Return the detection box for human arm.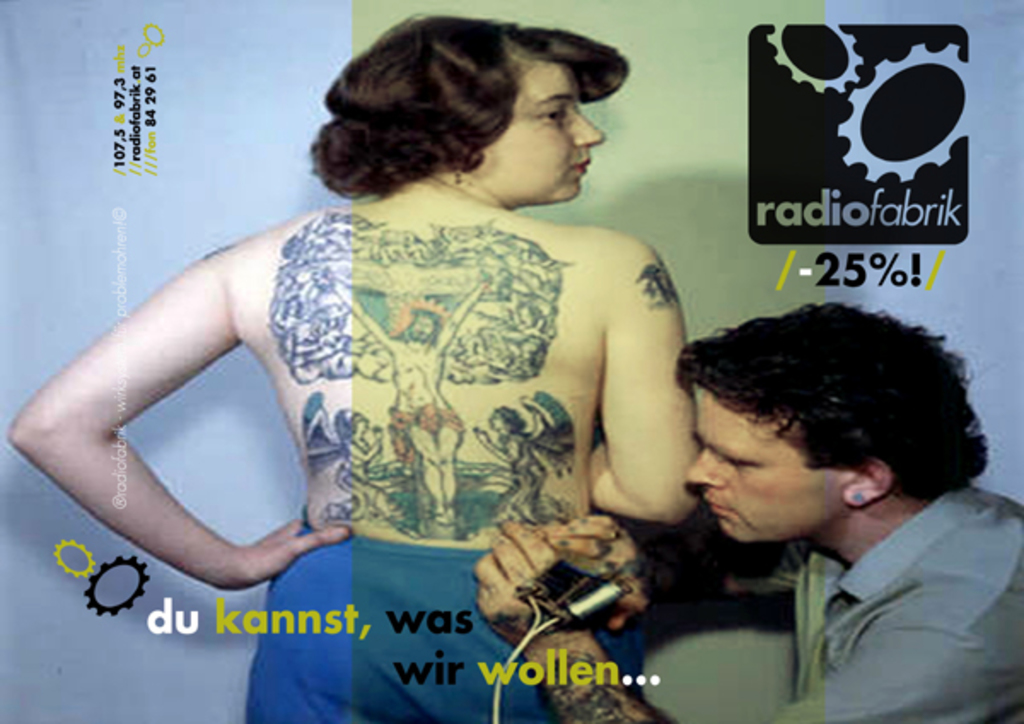
<bbox>17, 162, 341, 628</bbox>.
